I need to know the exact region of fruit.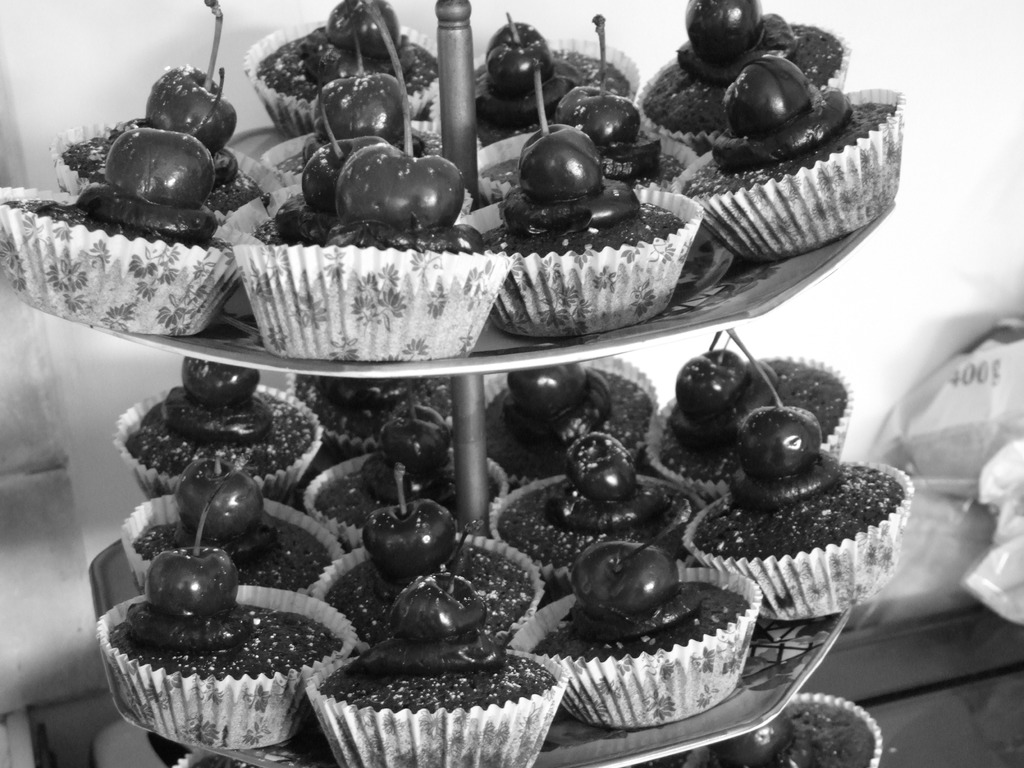
Region: rect(484, 23, 554, 100).
